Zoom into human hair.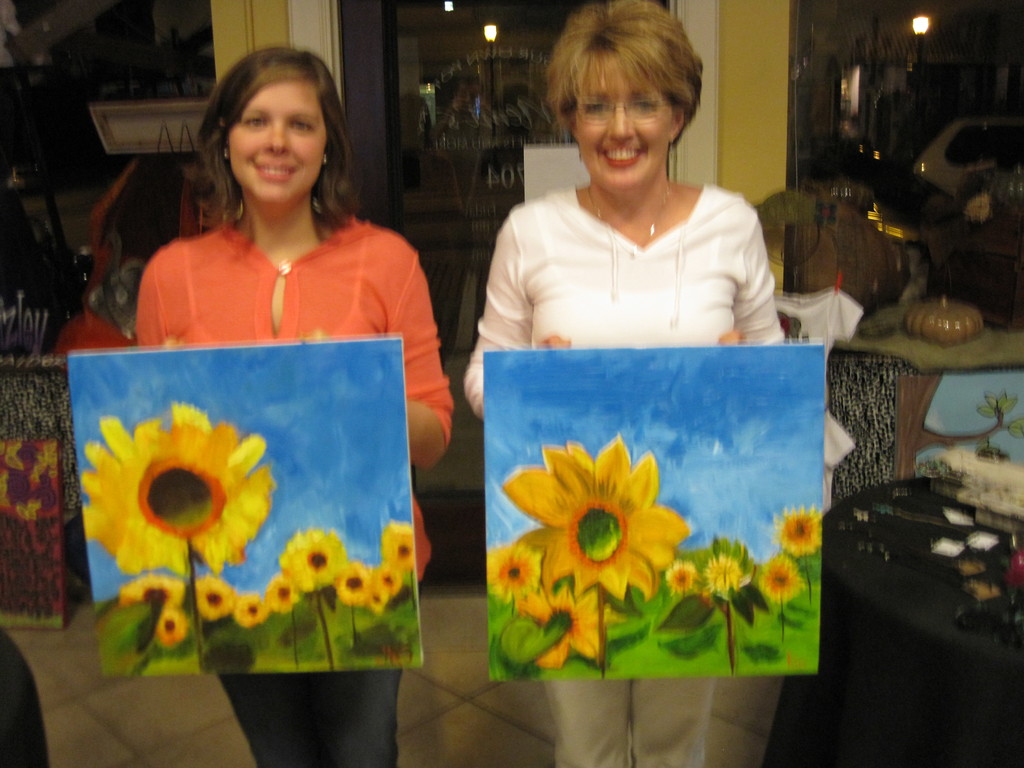
Zoom target: 534, 10, 697, 174.
